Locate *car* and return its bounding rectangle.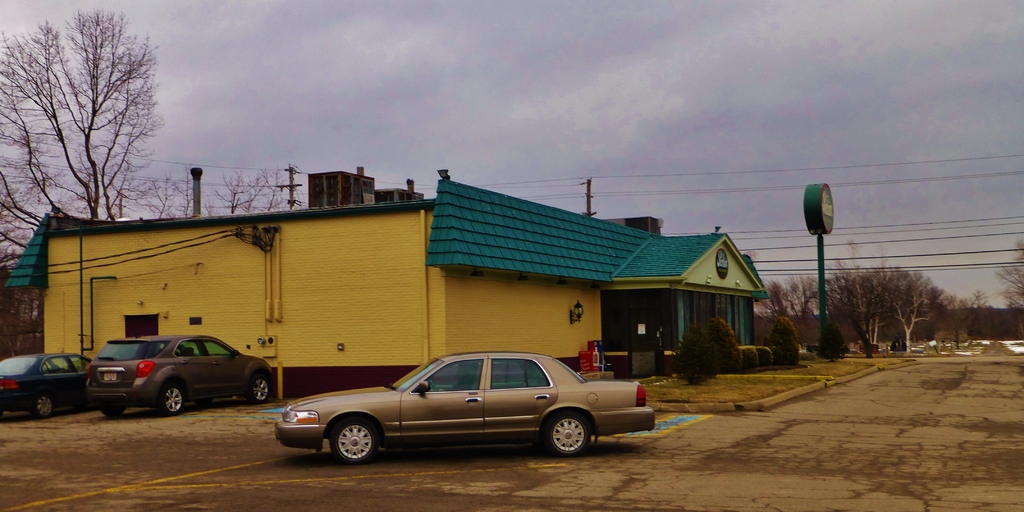
select_region(0, 350, 93, 420).
